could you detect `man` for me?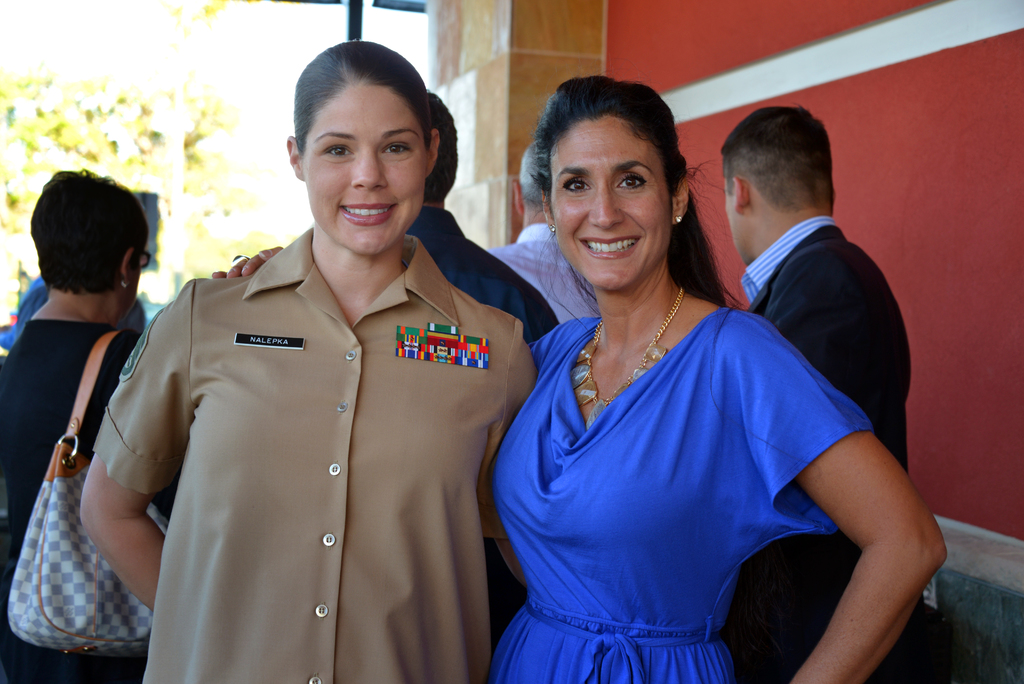
Detection result: 0/279/147/352.
